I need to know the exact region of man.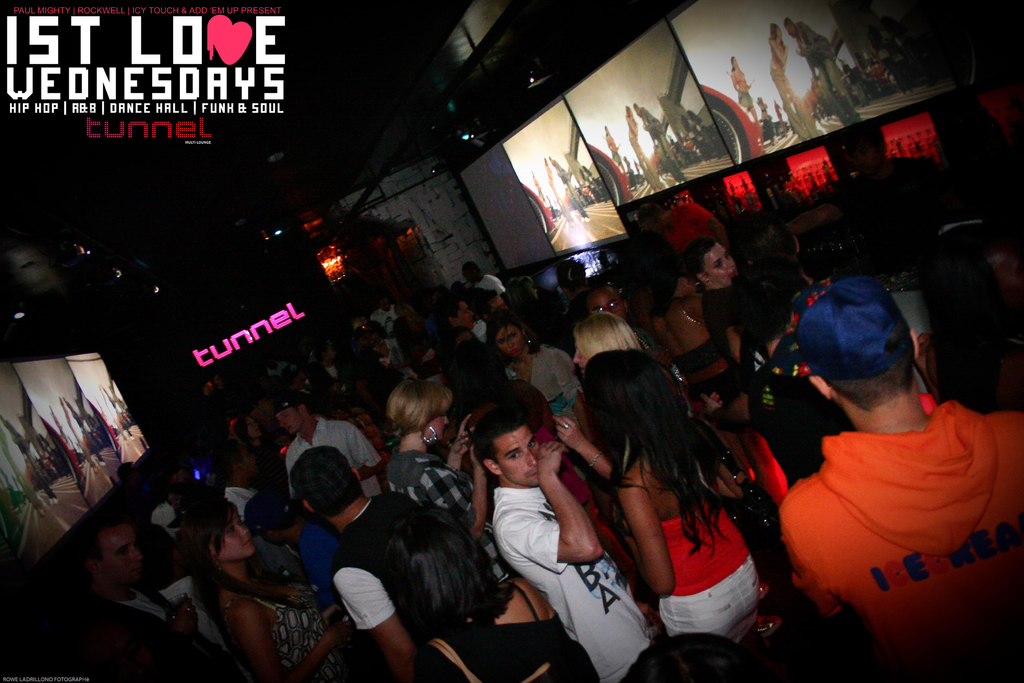
Region: region(754, 271, 1016, 673).
